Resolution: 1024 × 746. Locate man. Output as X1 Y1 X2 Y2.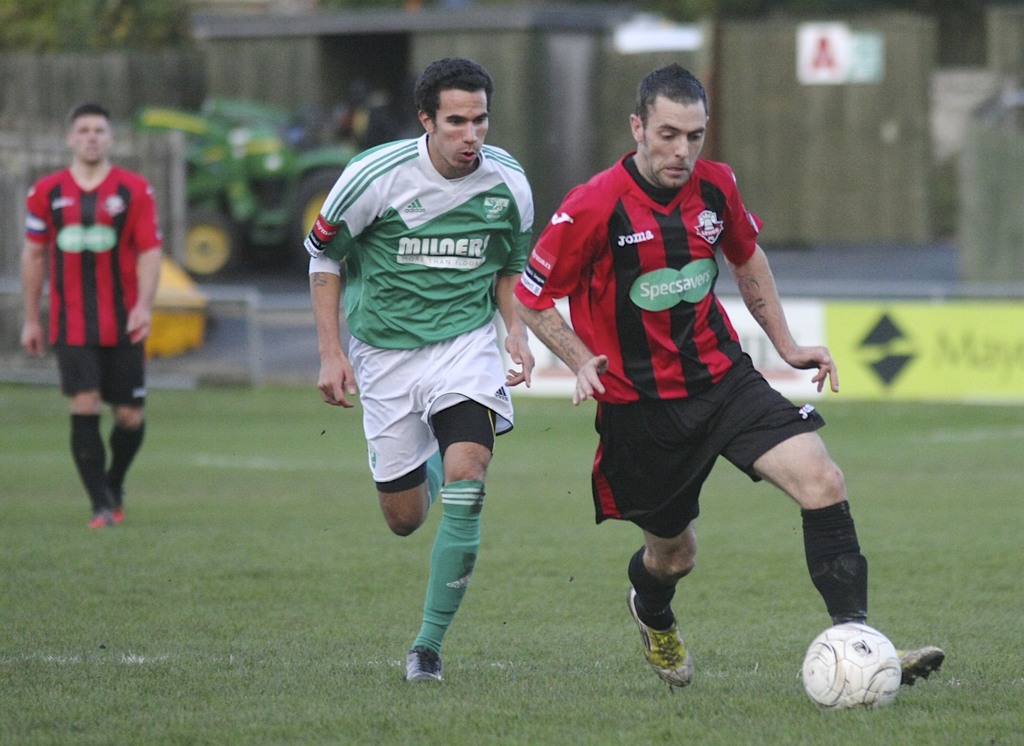
24 101 162 530.
